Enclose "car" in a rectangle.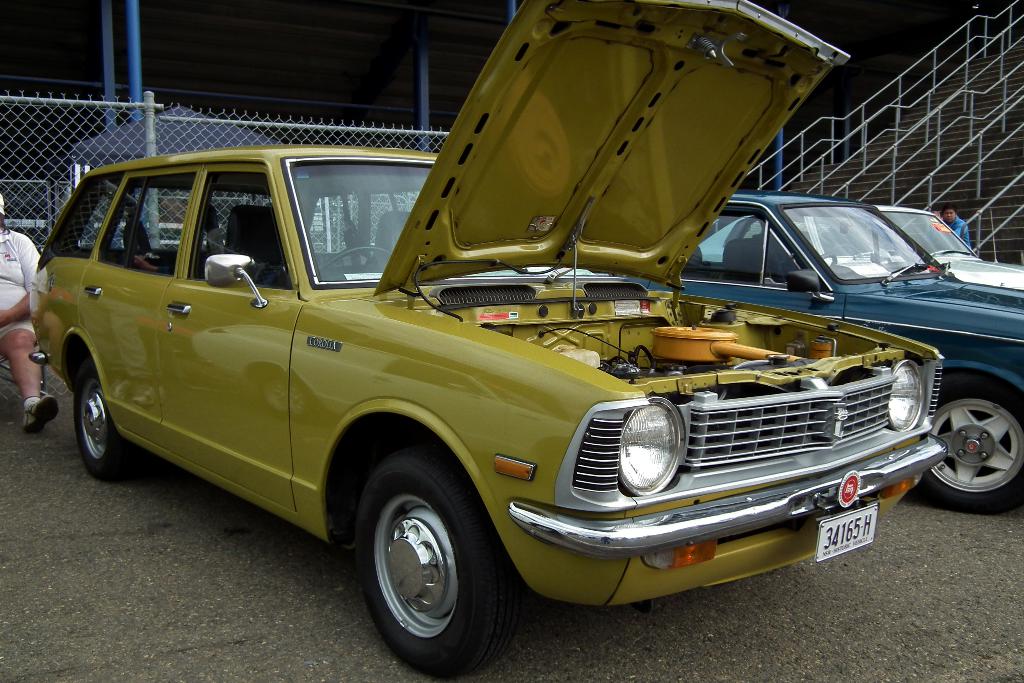
crop(690, 206, 1023, 285).
